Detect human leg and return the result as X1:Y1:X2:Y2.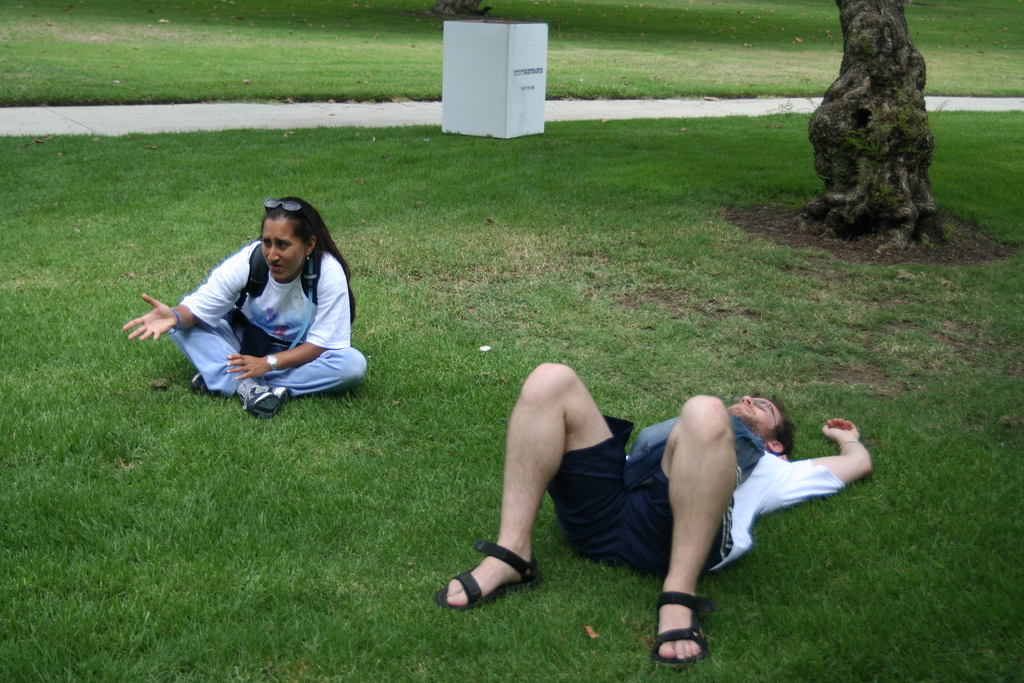
168:330:287:419.
